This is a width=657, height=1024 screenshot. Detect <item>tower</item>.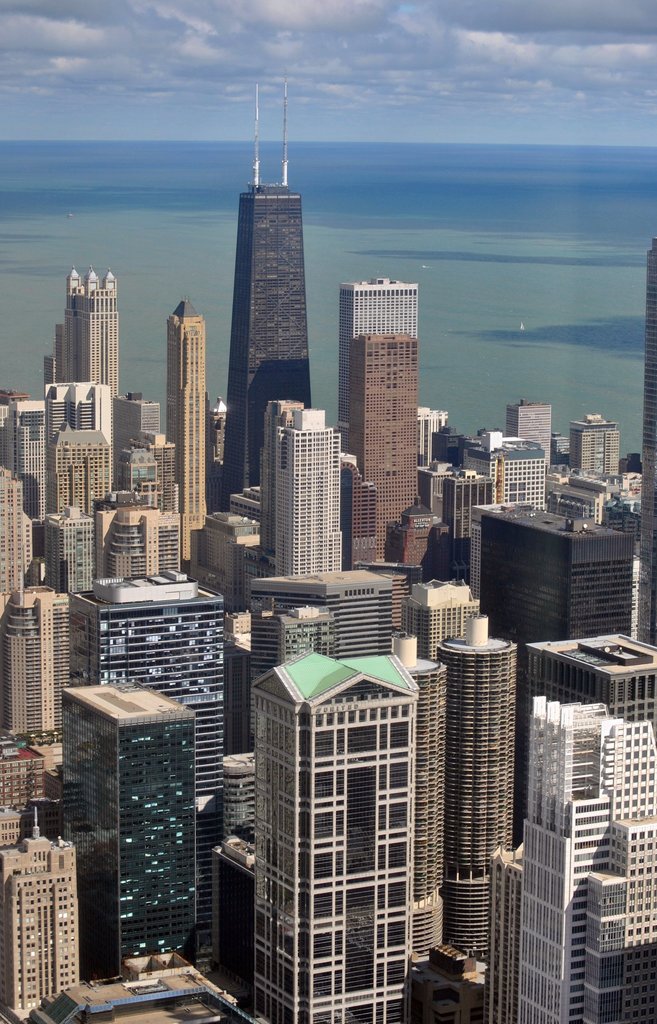
bbox(515, 703, 656, 1023).
